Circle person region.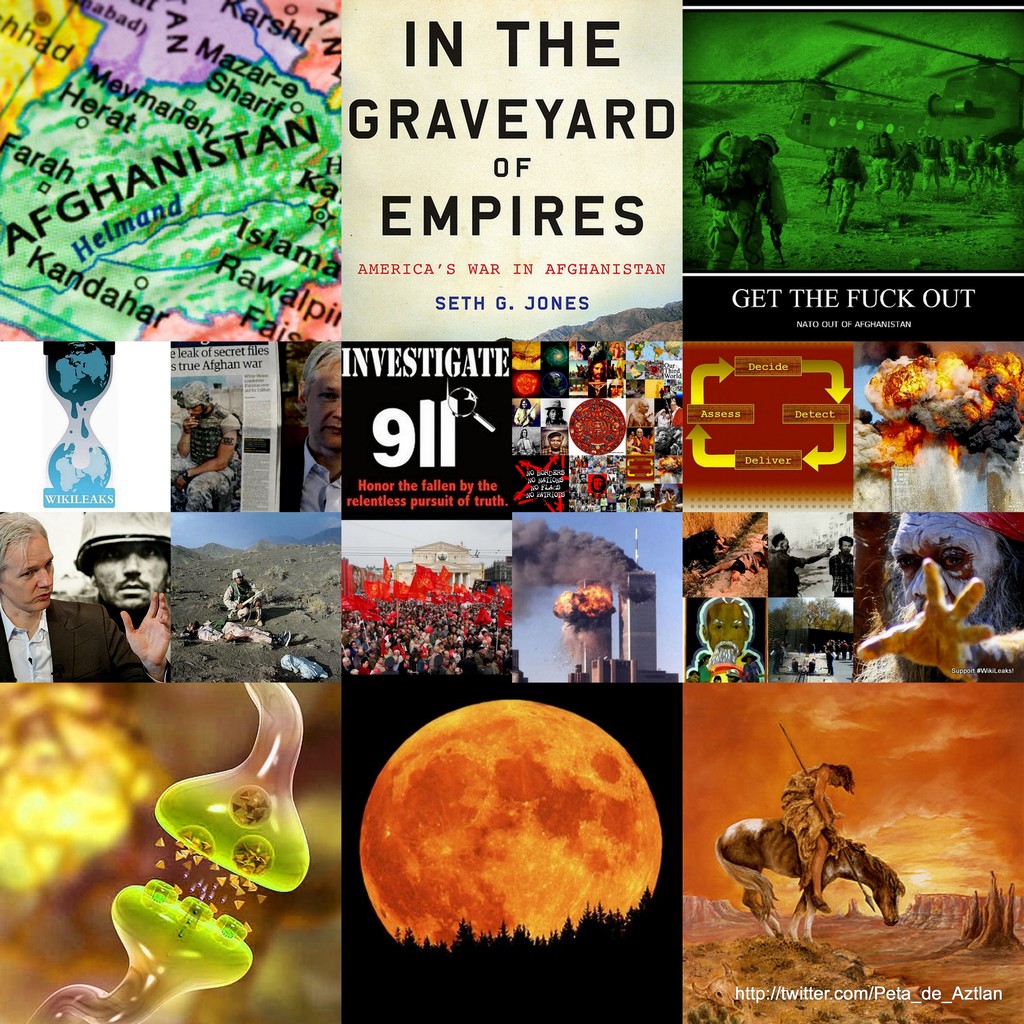
Region: 891,144,919,212.
